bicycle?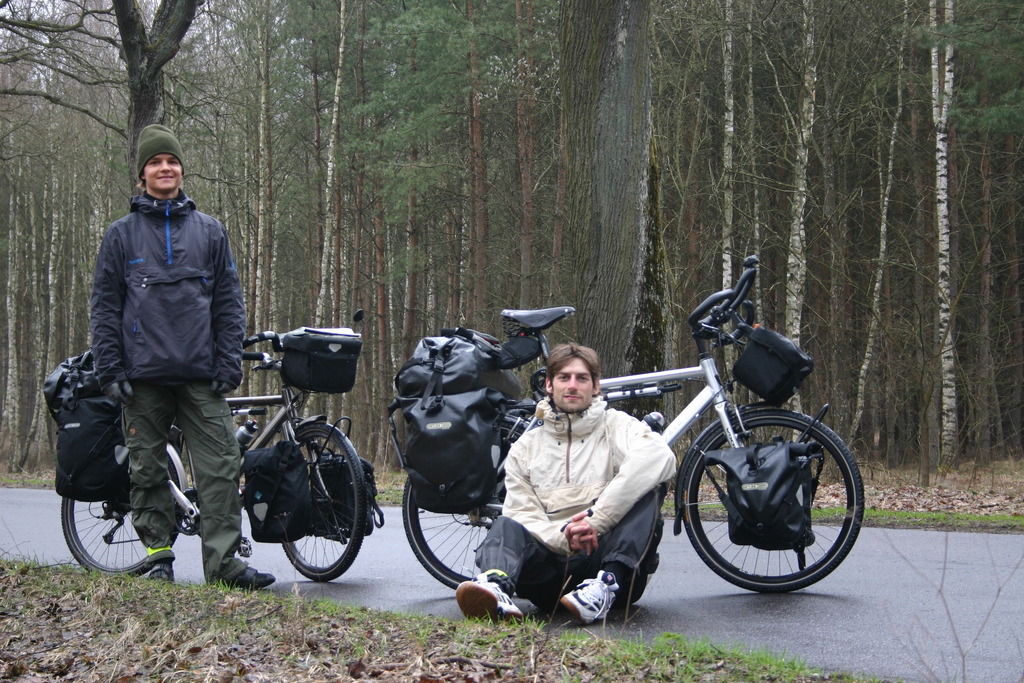
x1=67, y1=319, x2=390, y2=580
